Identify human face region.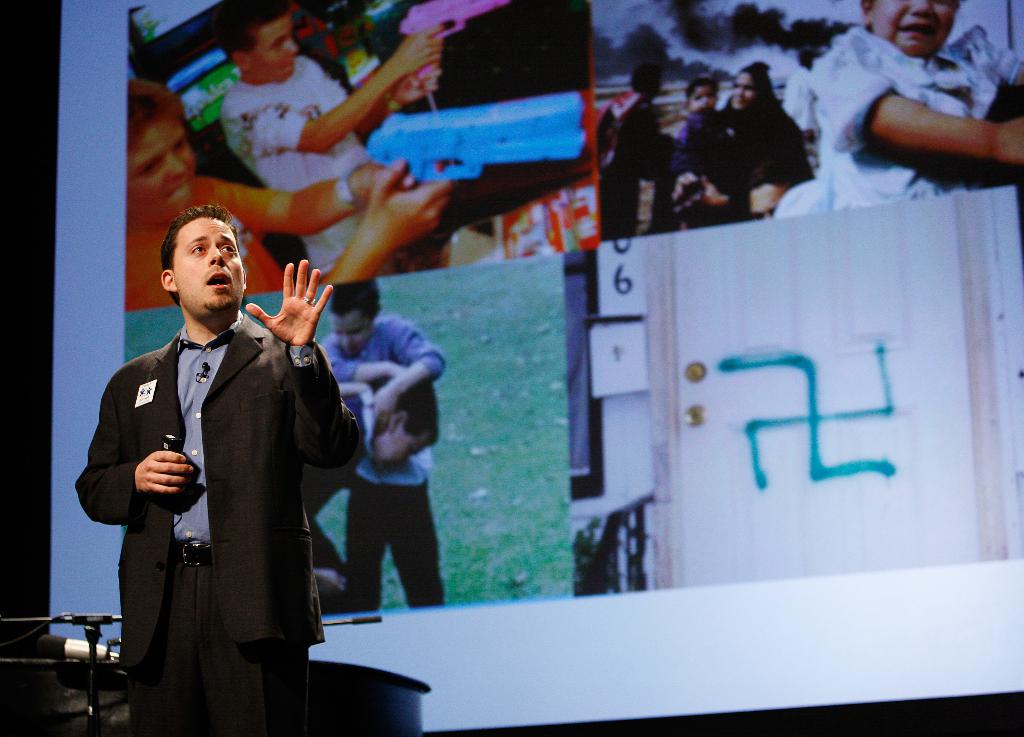
Region: bbox=[174, 213, 241, 326].
